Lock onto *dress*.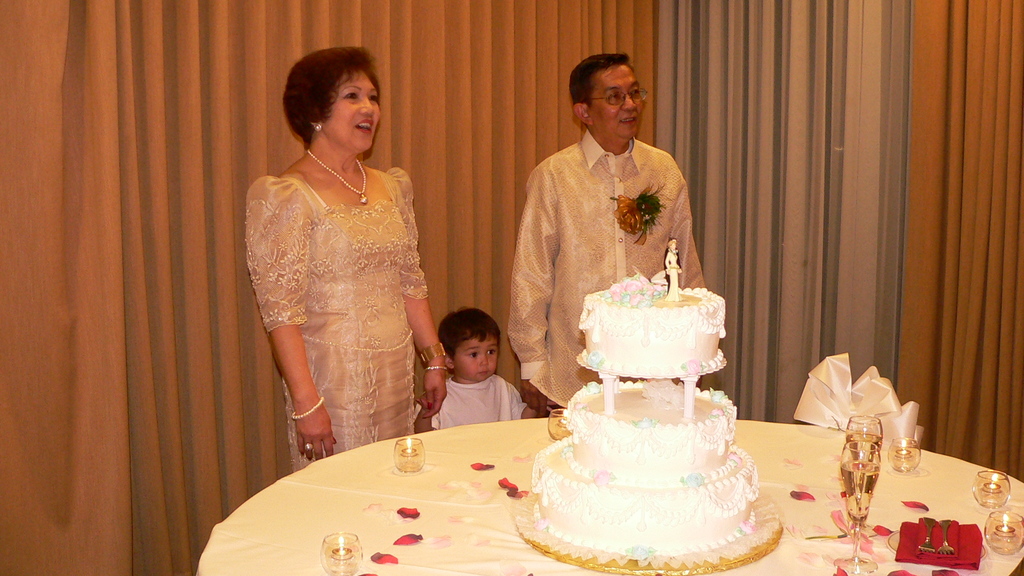
Locked: bbox=[245, 170, 429, 461].
